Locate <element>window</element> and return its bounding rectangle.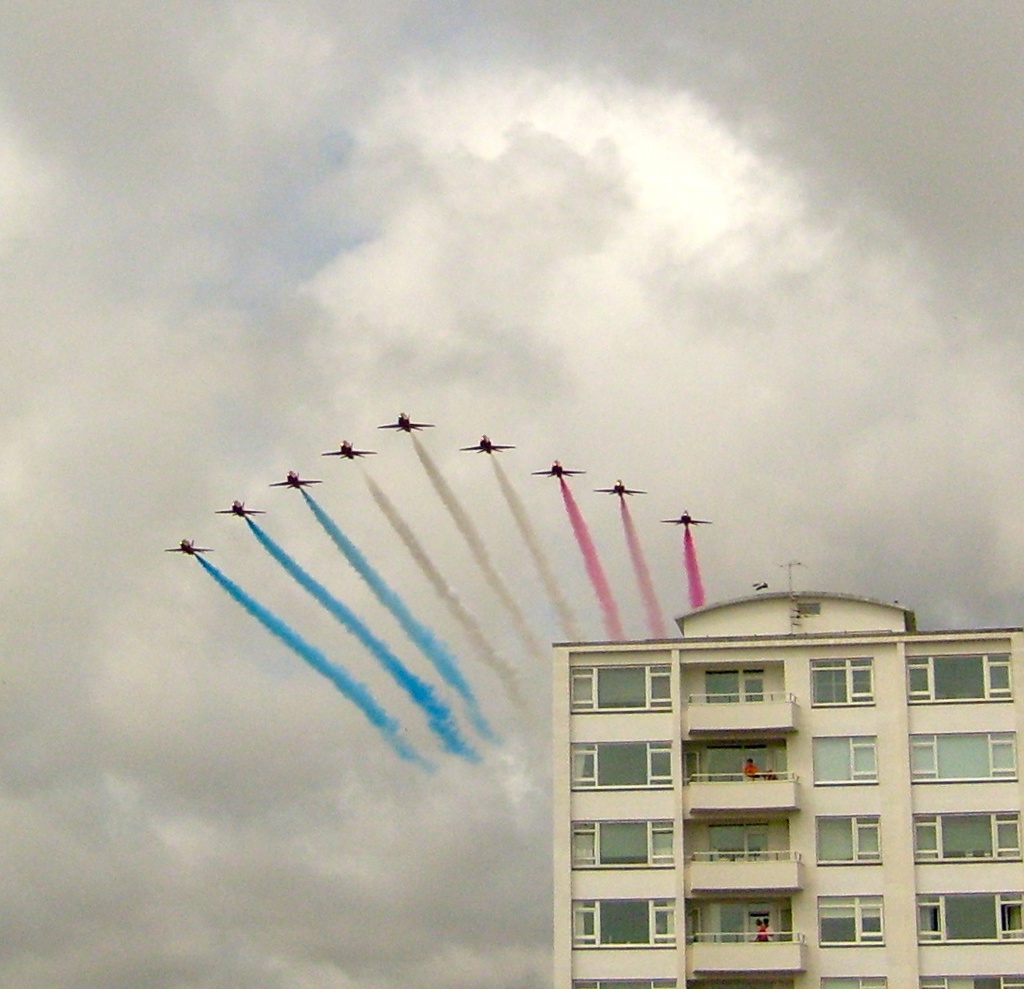
x1=568, y1=816, x2=680, y2=866.
